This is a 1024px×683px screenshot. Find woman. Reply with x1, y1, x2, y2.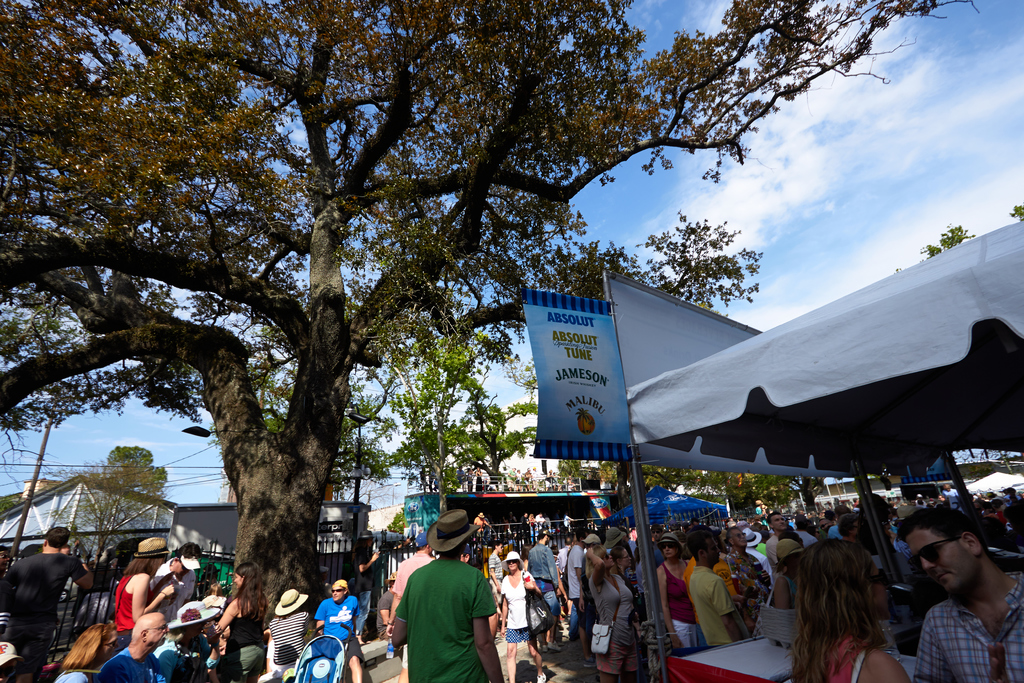
606, 545, 635, 588.
